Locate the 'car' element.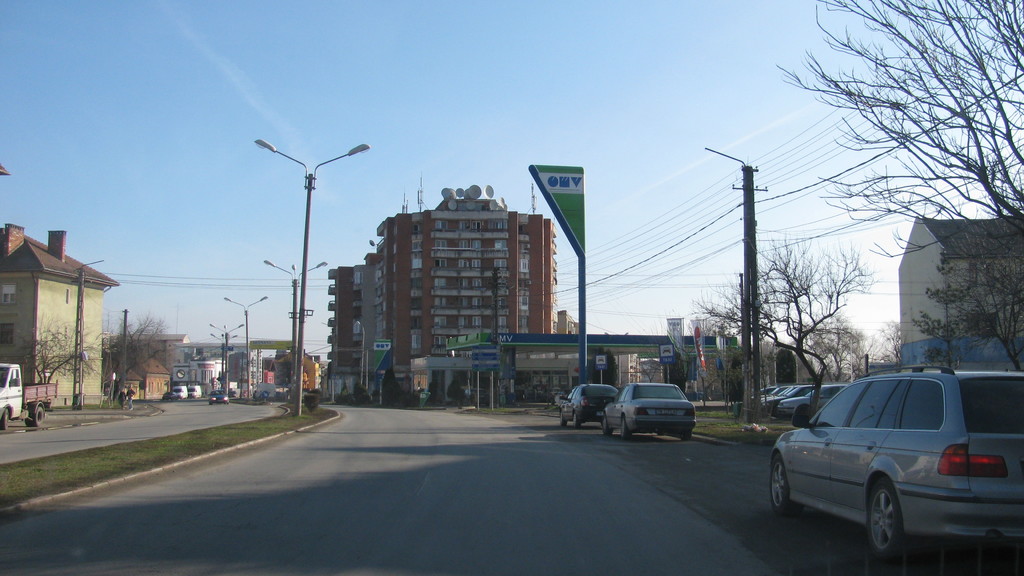
Element bbox: pyautogui.locateOnScreen(609, 374, 691, 443).
